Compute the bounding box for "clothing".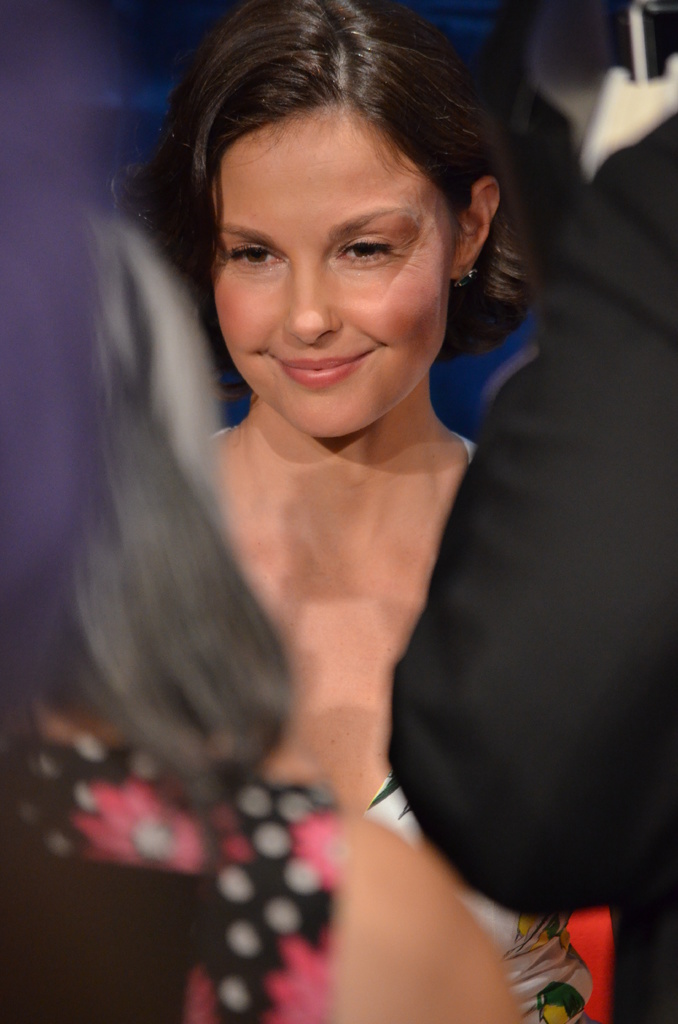
BBox(0, 740, 335, 1023).
